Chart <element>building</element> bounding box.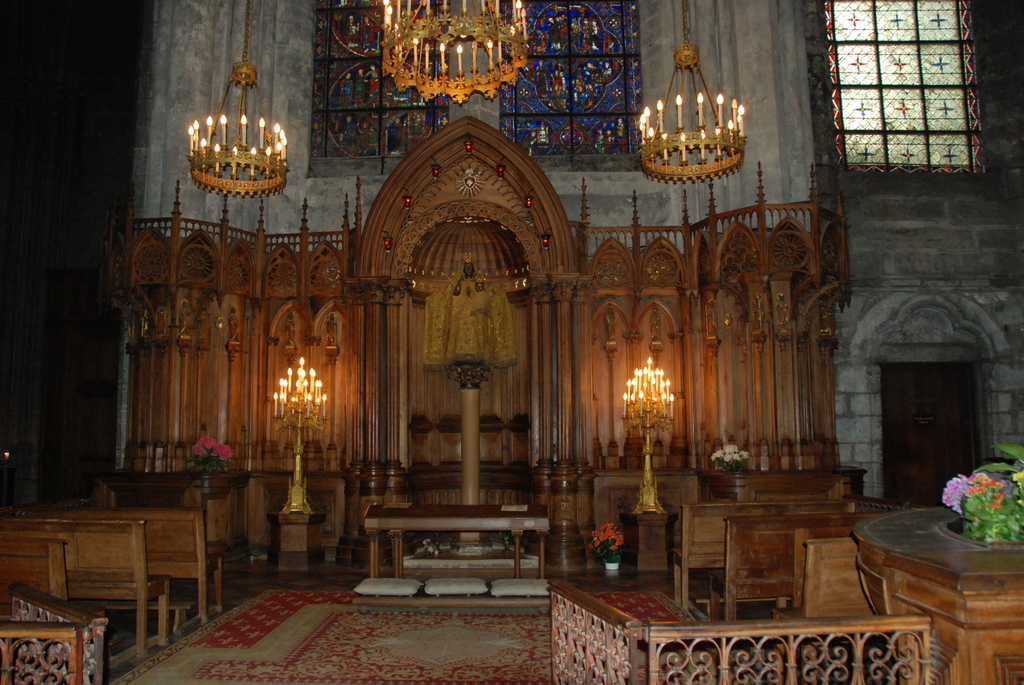
Charted: 0/0/1023/684.
